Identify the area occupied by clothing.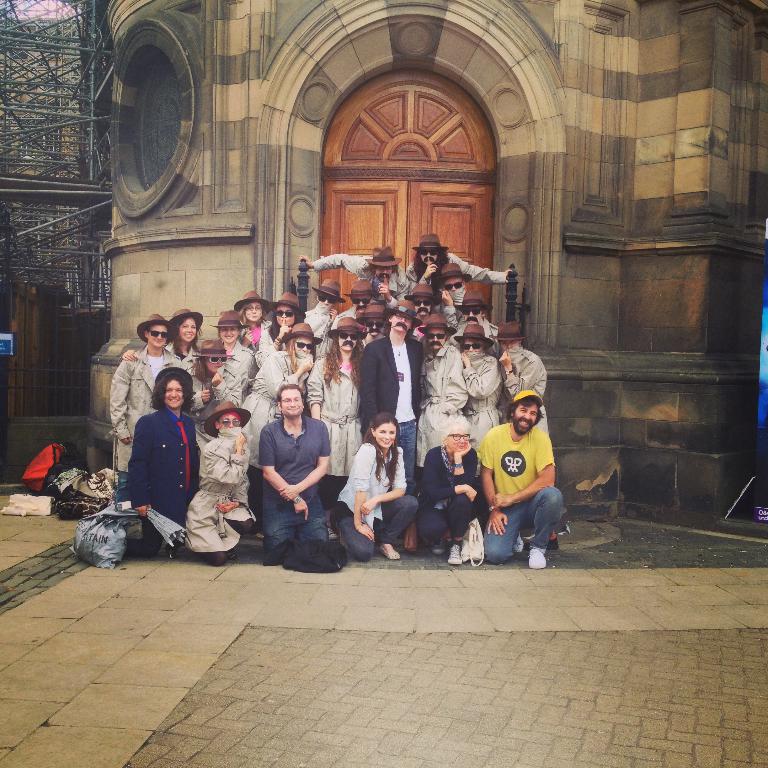
Area: (492, 339, 550, 441).
